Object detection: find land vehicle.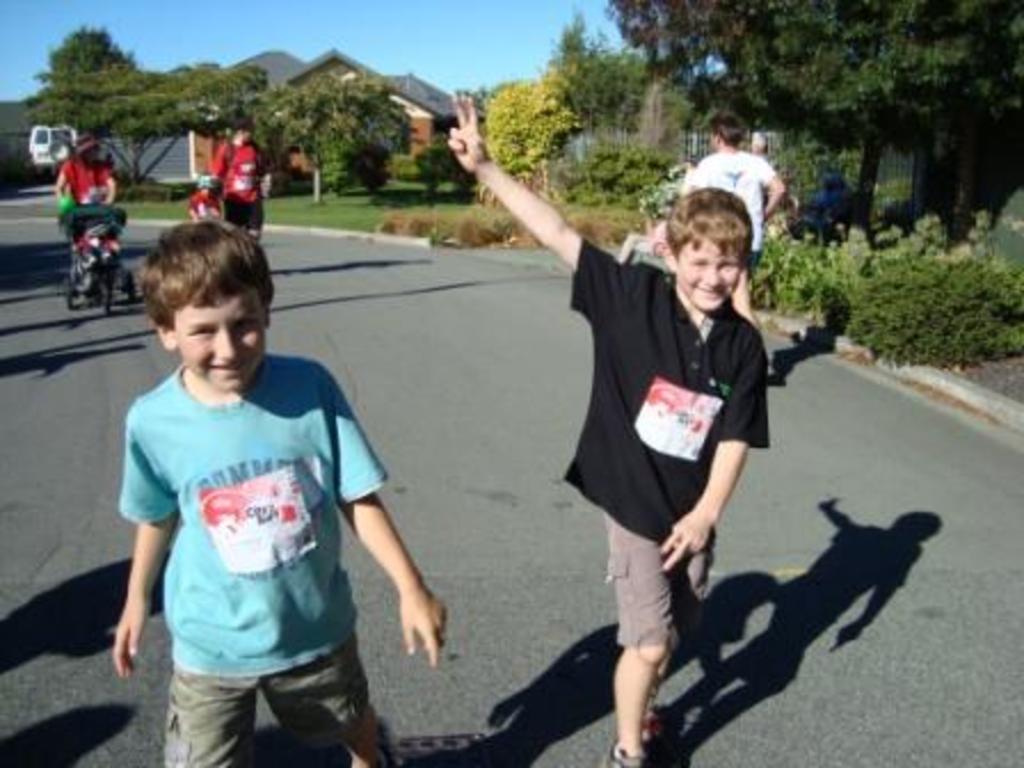
48/194/137/297.
